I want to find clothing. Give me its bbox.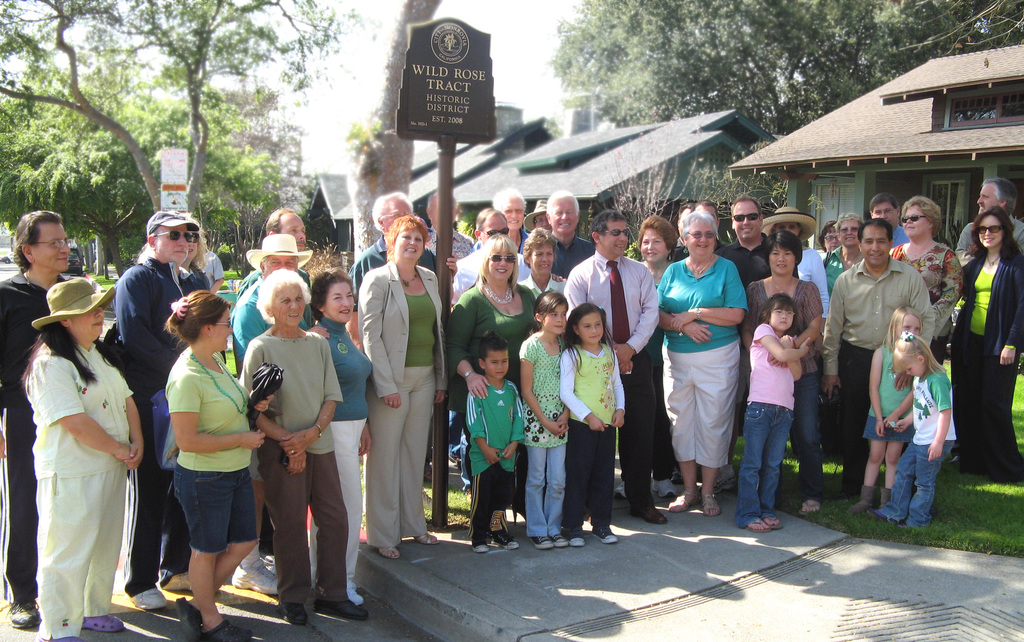
563 339 627 538.
